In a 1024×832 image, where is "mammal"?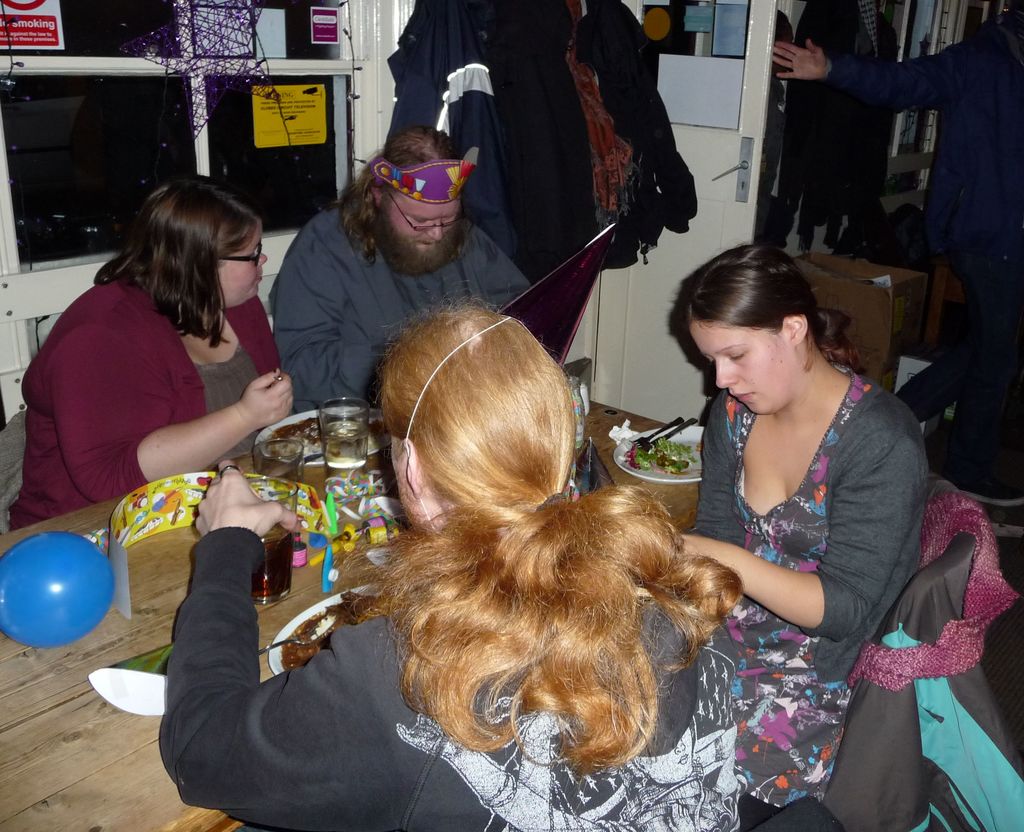
(168, 256, 846, 795).
